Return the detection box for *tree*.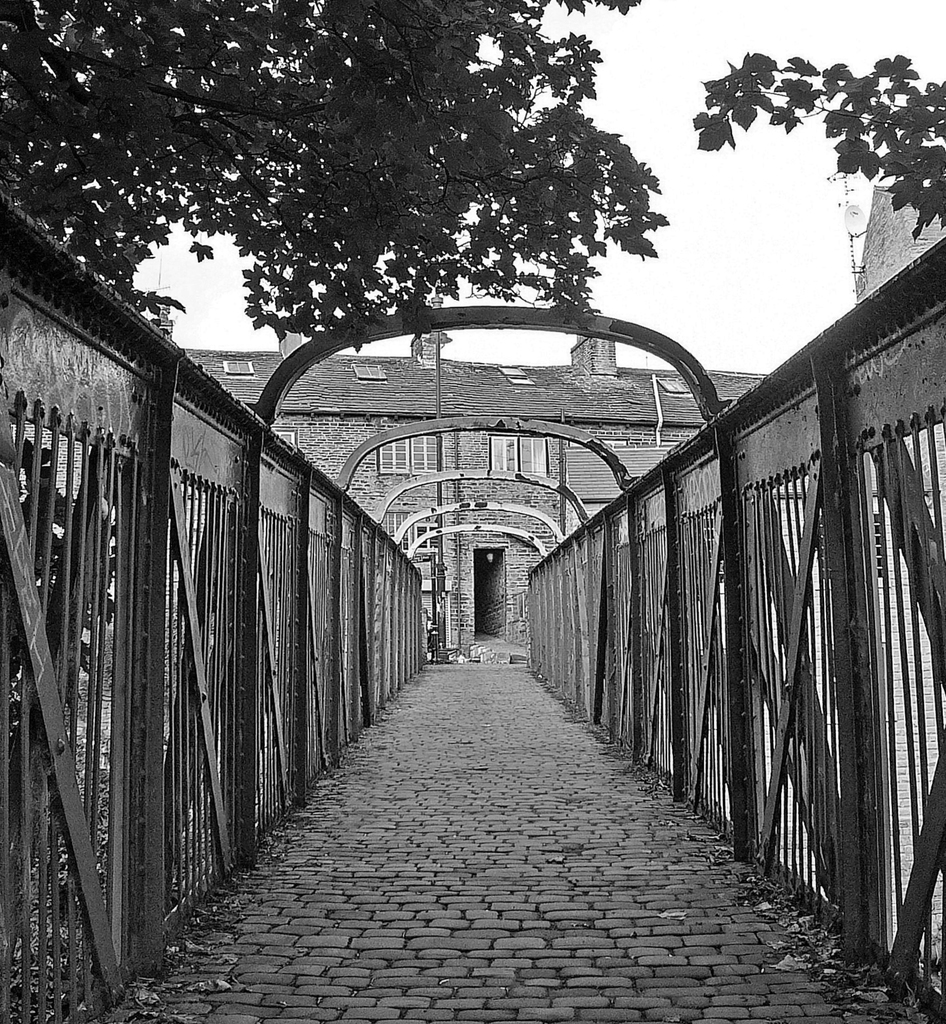
box=[691, 48, 945, 246].
